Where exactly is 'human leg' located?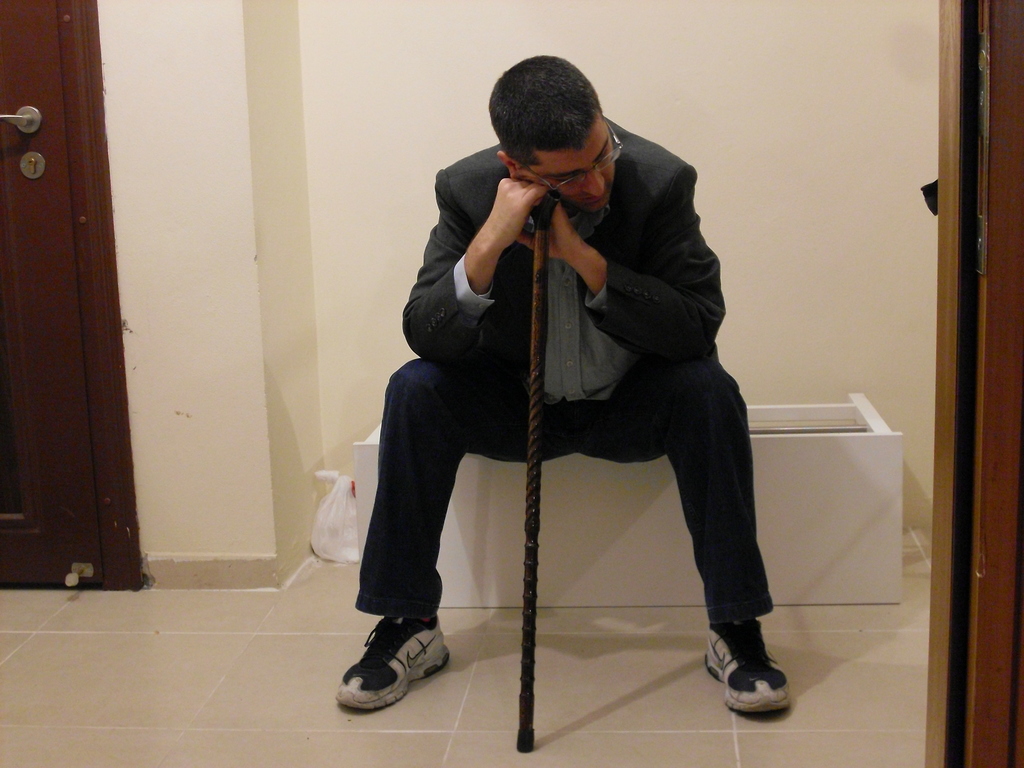
Its bounding box is (329,360,562,710).
